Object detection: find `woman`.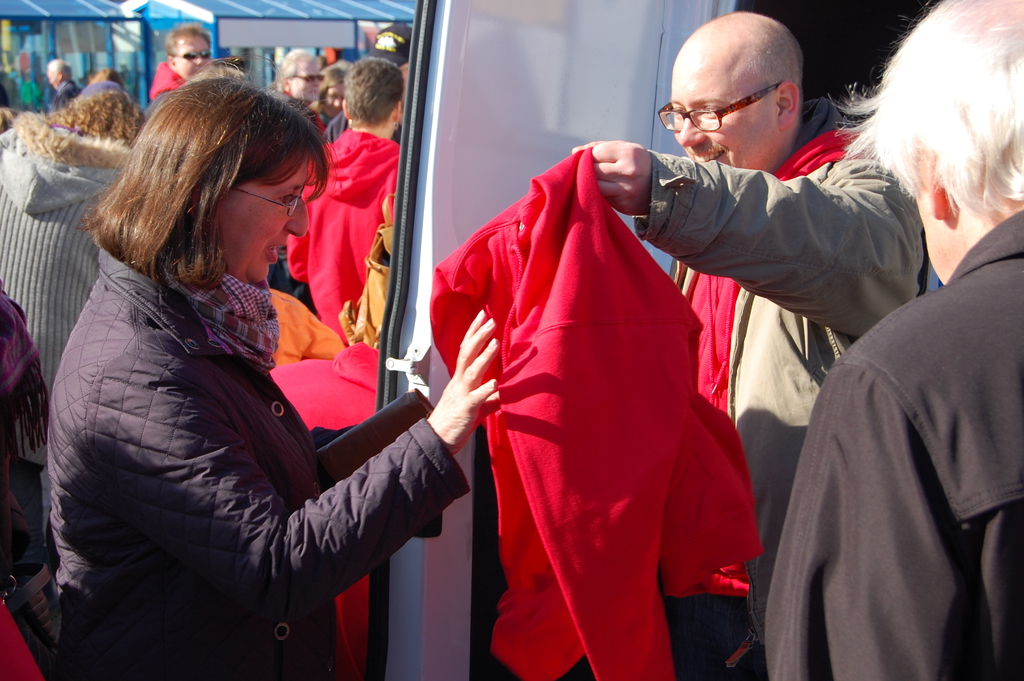
bbox(40, 56, 426, 680).
